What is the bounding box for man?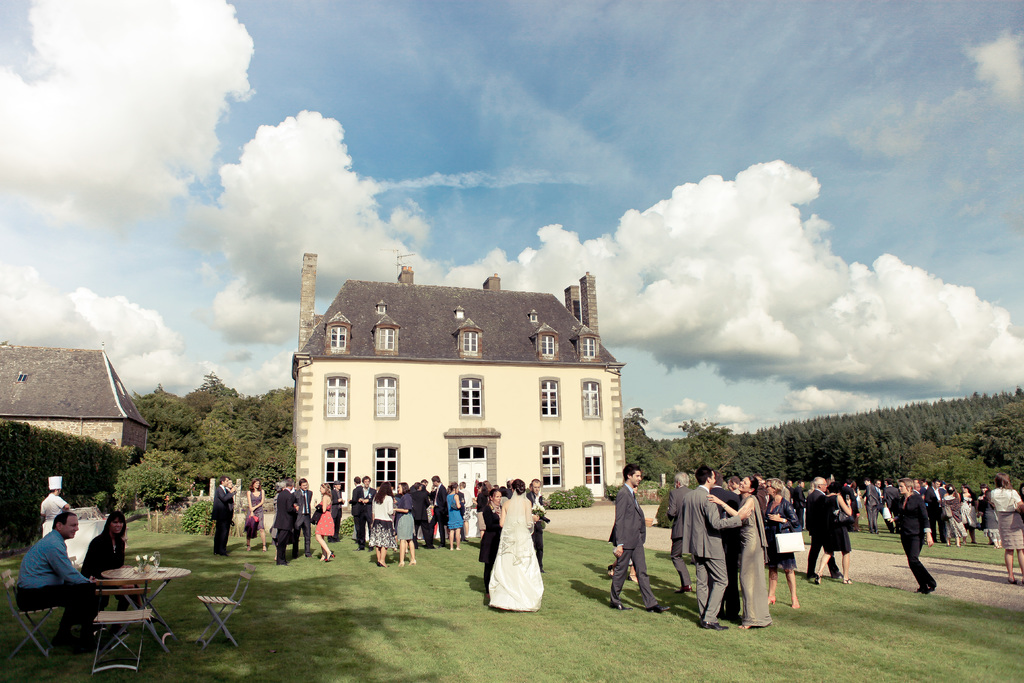
[786,480,795,493].
